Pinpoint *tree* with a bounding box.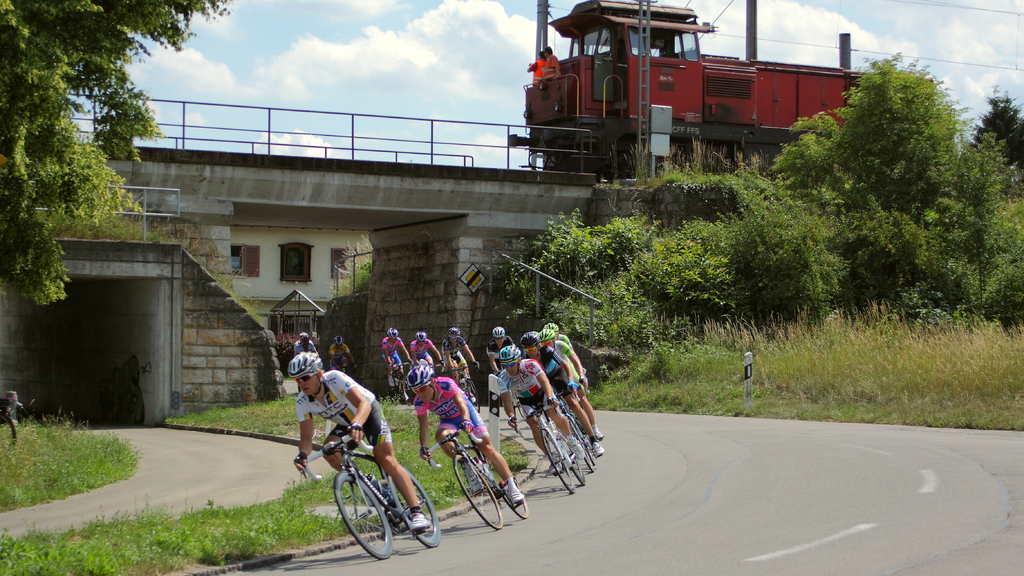
x1=977 y1=83 x2=1023 y2=172.
